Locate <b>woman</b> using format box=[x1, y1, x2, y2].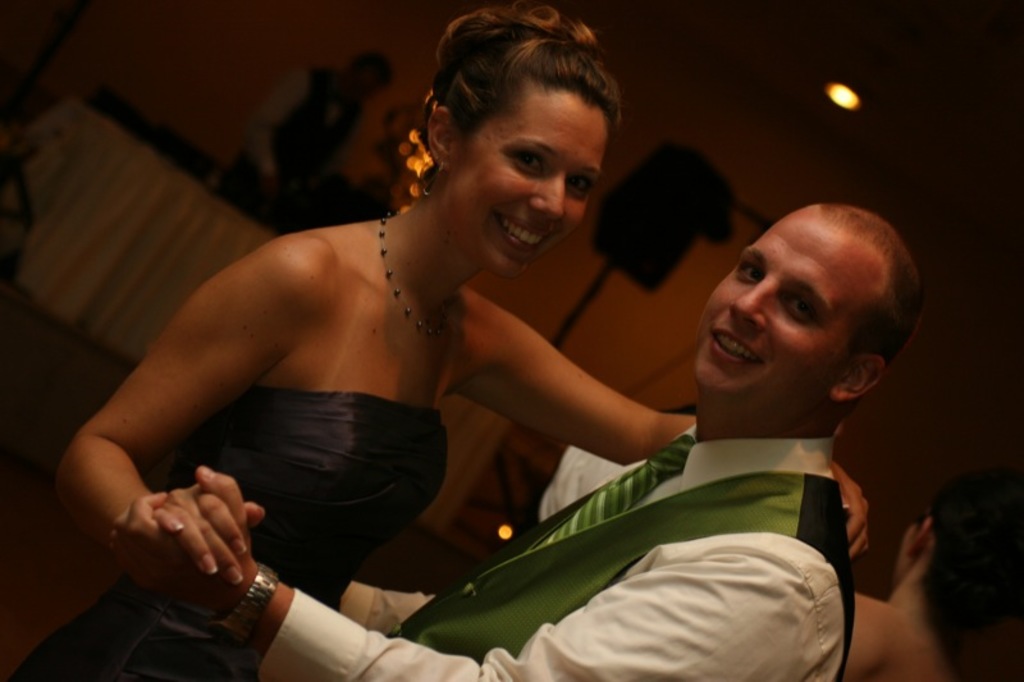
box=[59, 42, 815, 669].
